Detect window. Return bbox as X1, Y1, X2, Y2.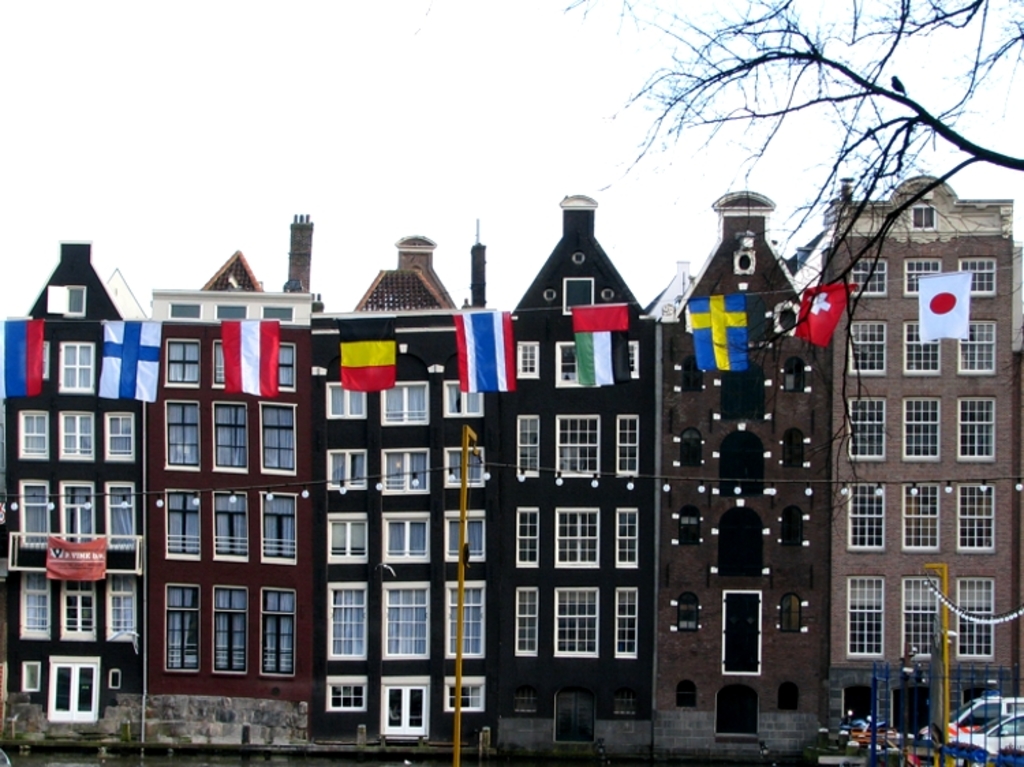
853, 262, 892, 291.
